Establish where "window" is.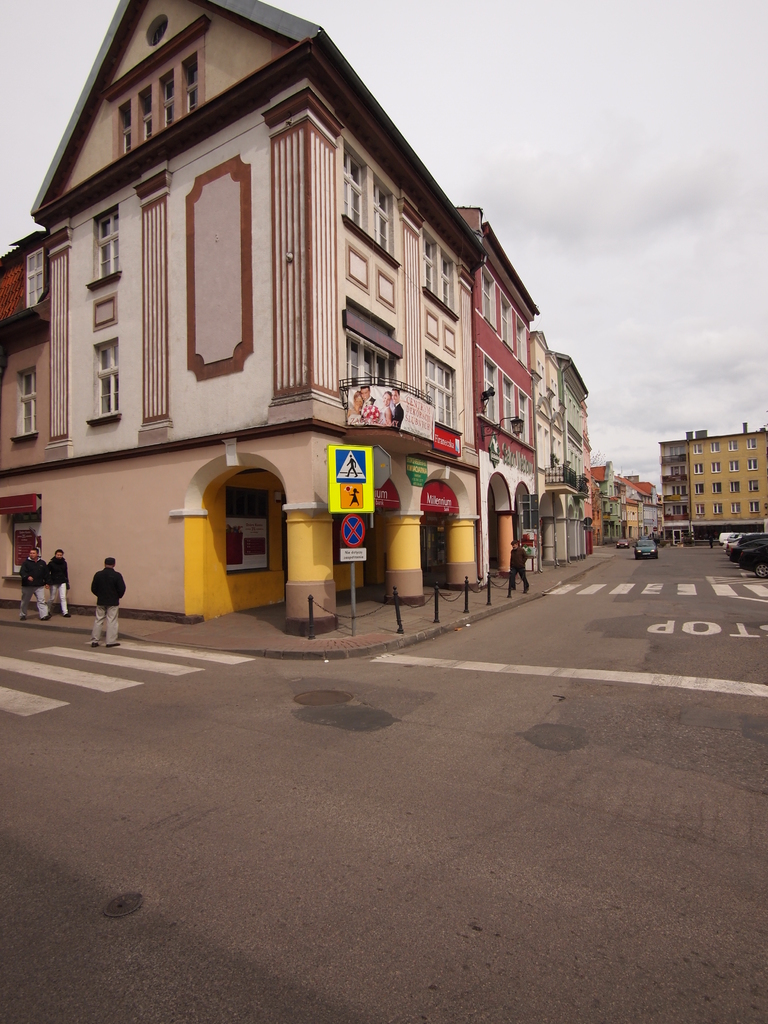
Established at x1=710, y1=463, x2=721, y2=472.
